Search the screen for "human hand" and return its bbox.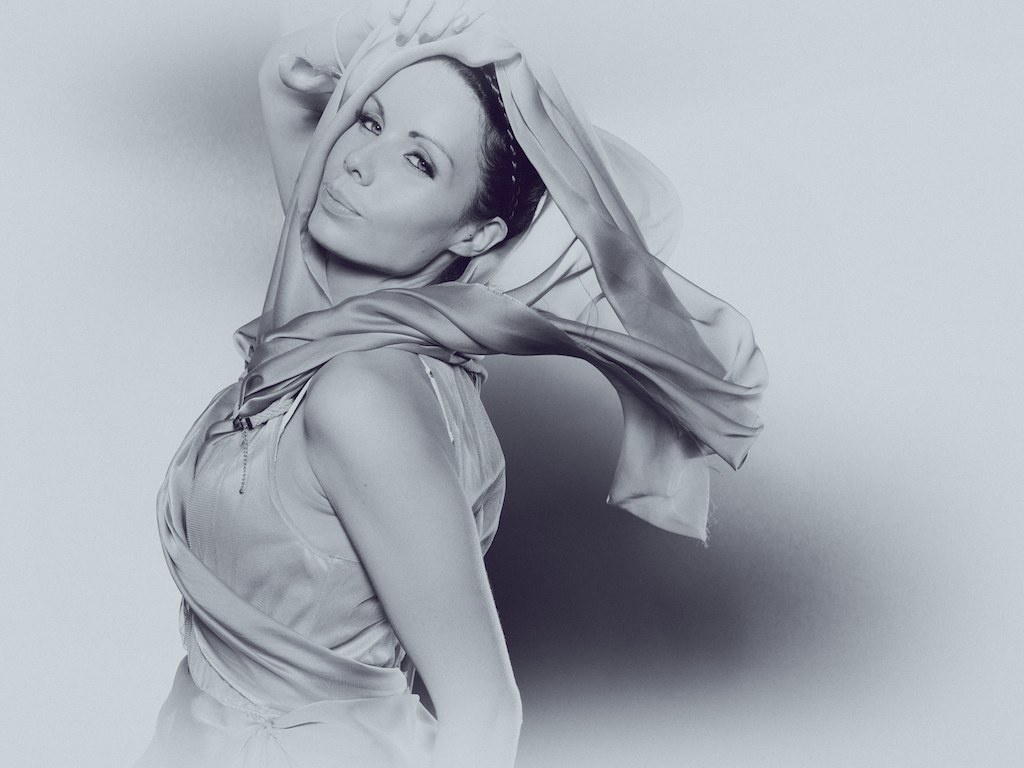
Found: detection(391, 0, 484, 46).
